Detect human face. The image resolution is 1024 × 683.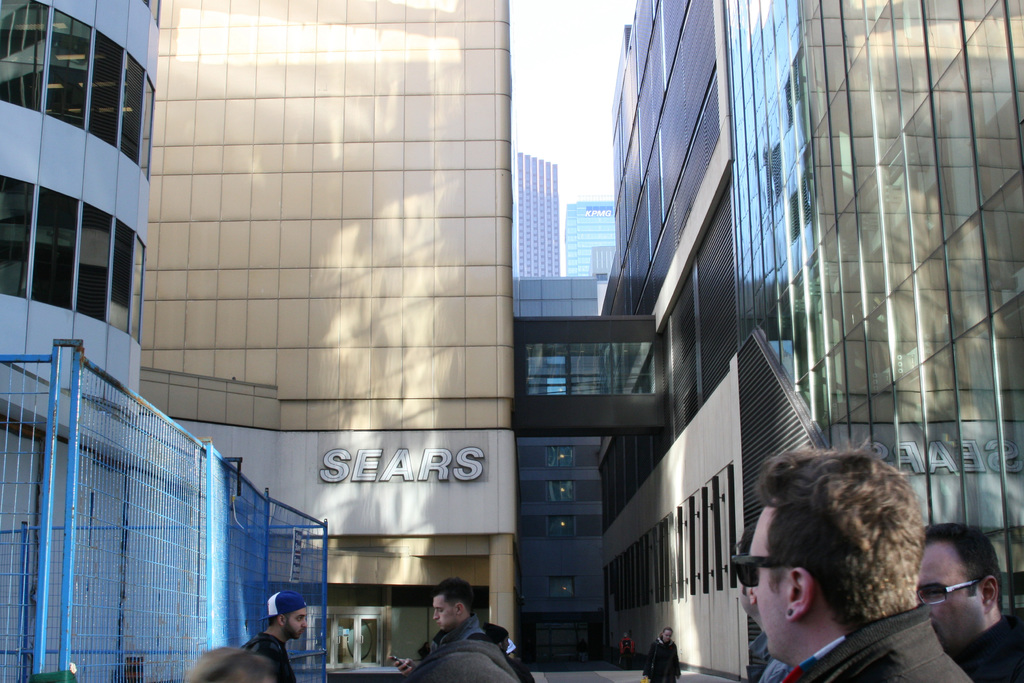
detection(743, 503, 789, 659).
